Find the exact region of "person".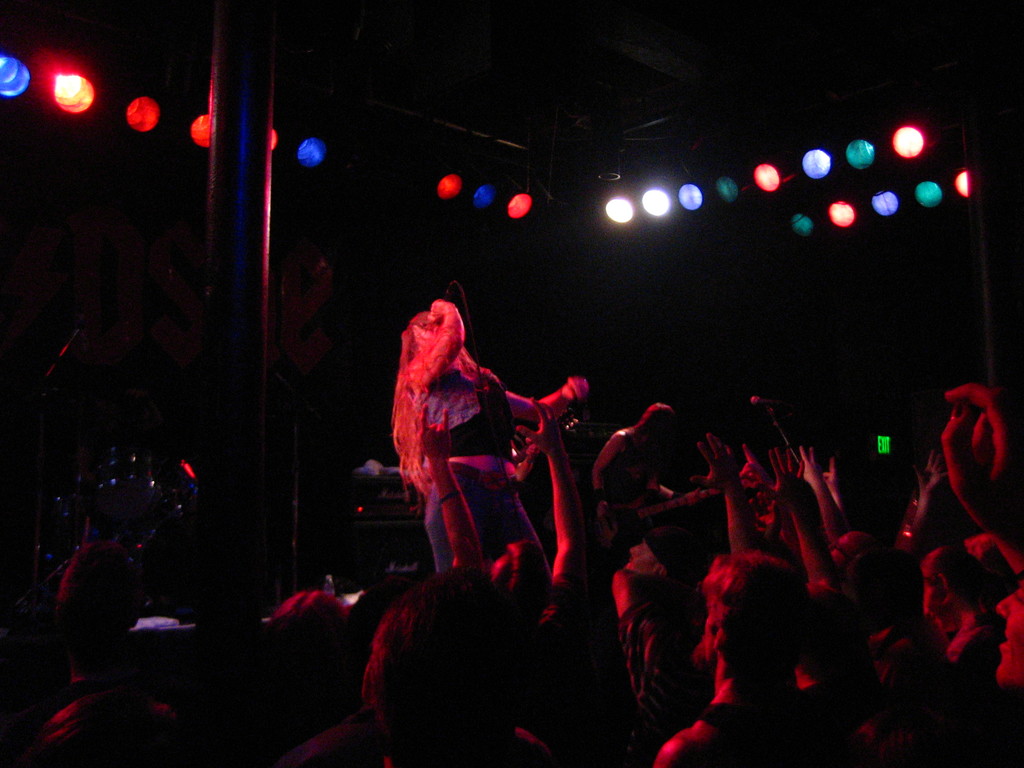
Exact region: box(390, 296, 586, 591).
